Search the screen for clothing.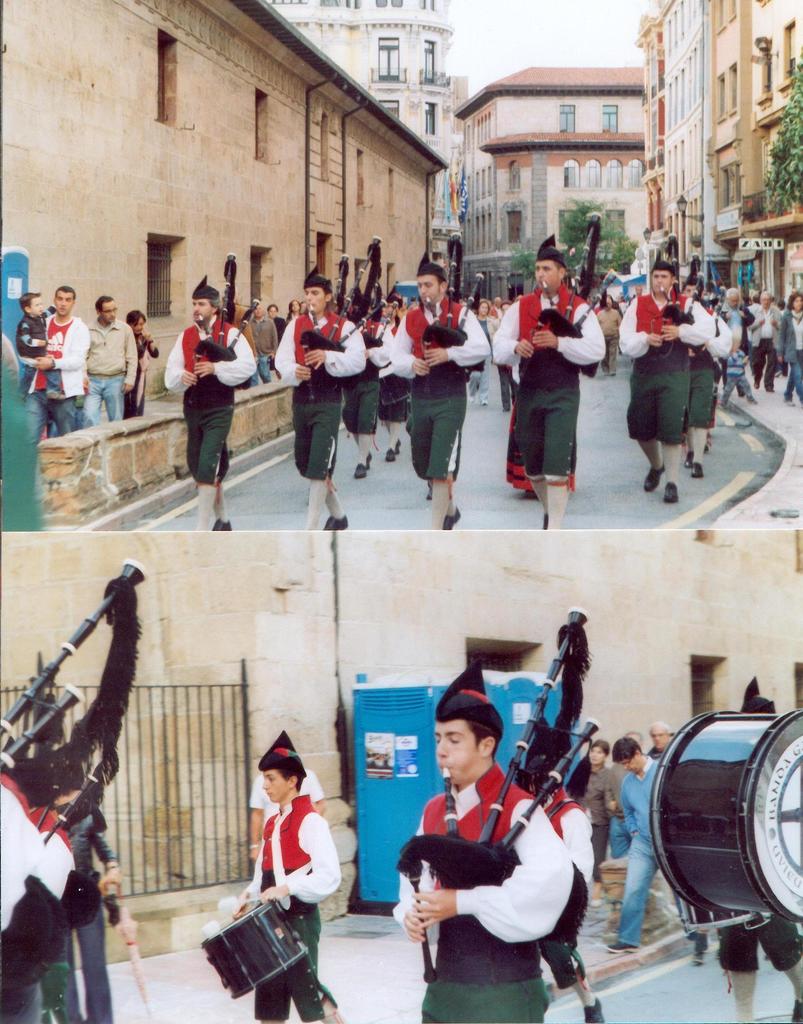
Found at select_region(489, 298, 608, 489).
